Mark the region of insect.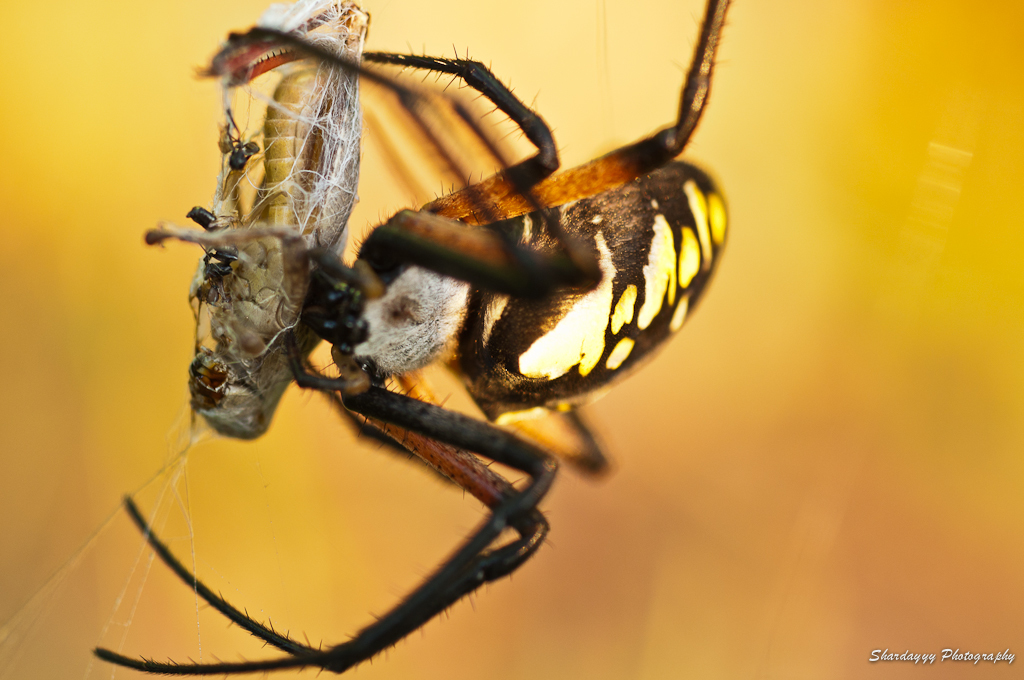
Region: box(92, 0, 731, 679).
